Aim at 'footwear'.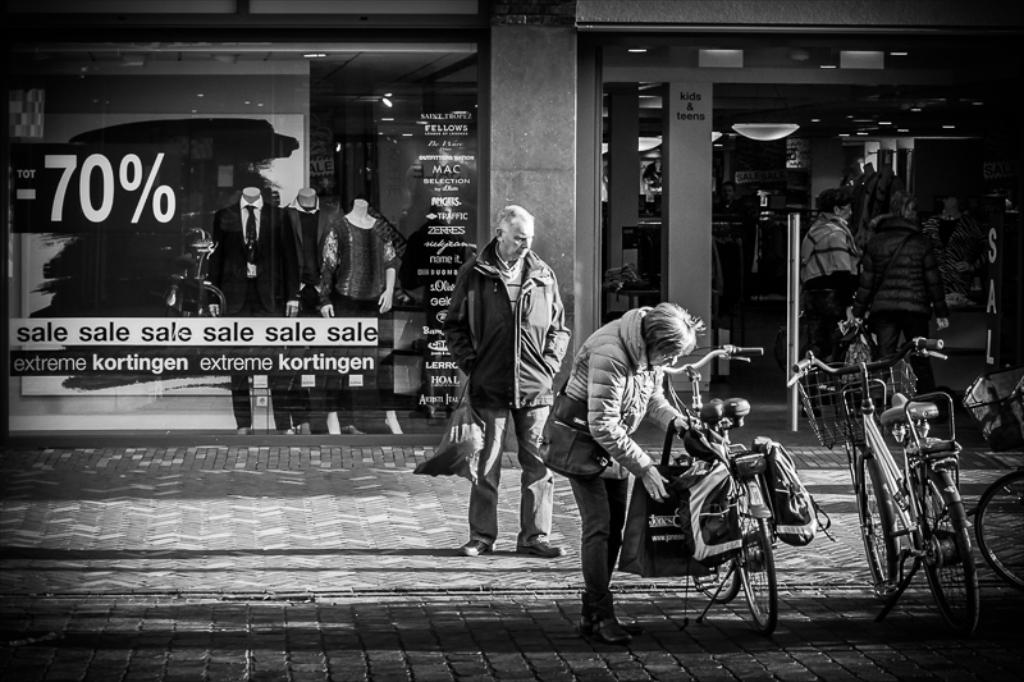
Aimed at [x1=577, y1=578, x2=635, y2=650].
